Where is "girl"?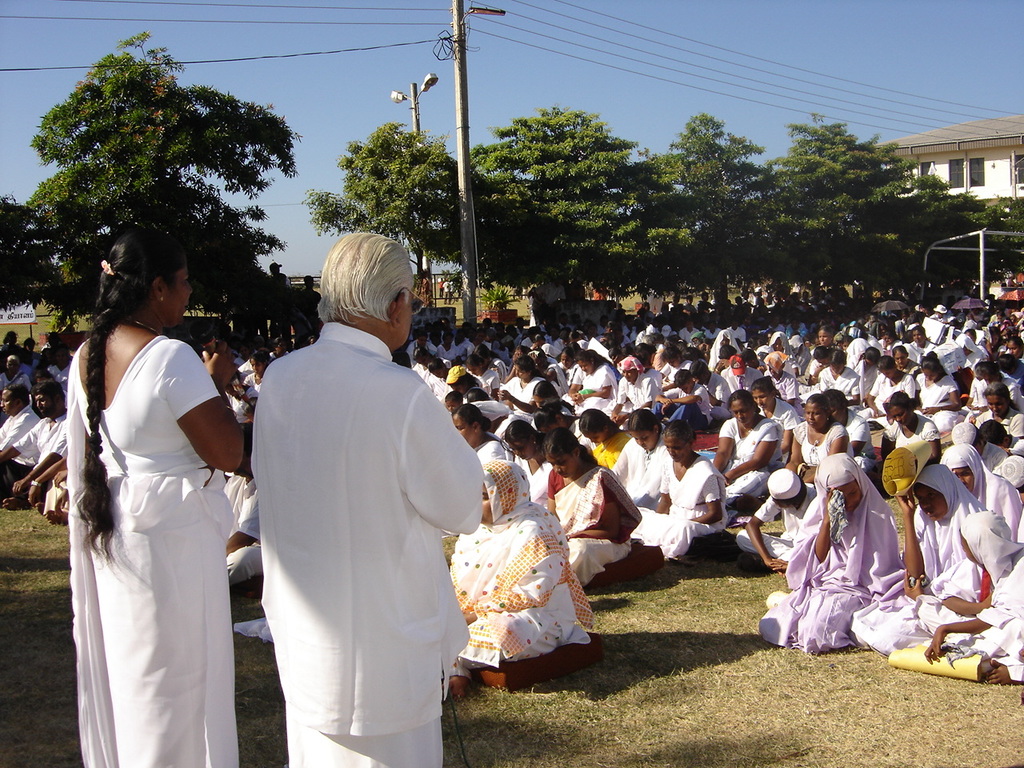
BBox(442, 397, 531, 476).
